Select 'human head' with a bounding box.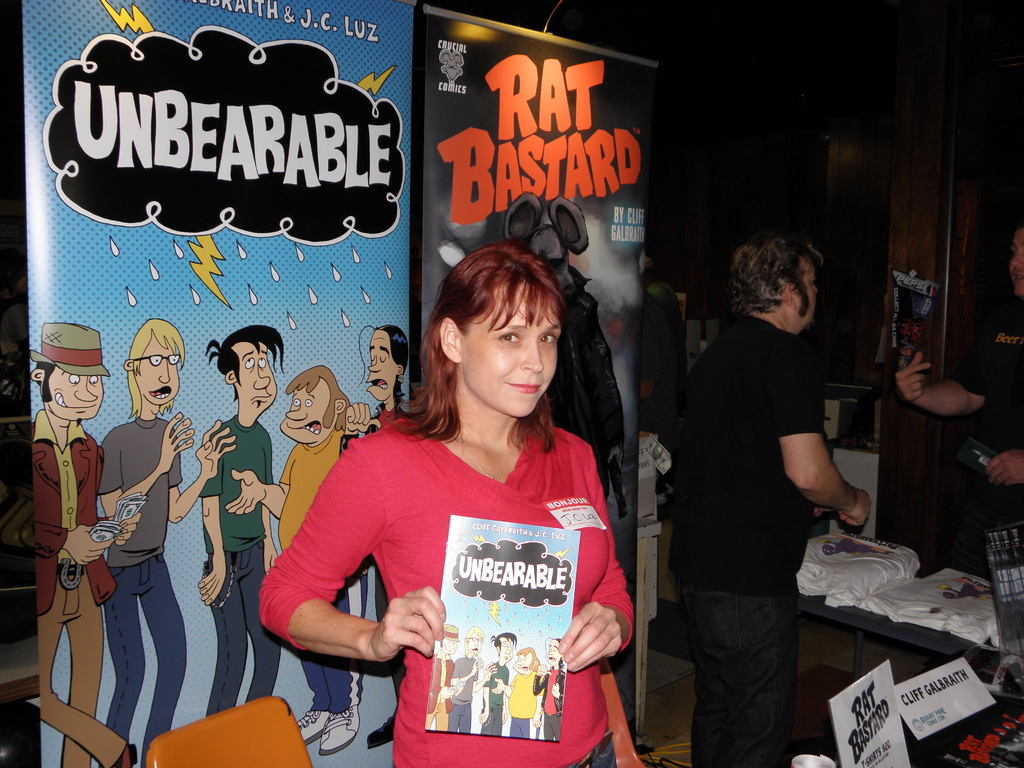
(x1=495, y1=636, x2=512, y2=659).
